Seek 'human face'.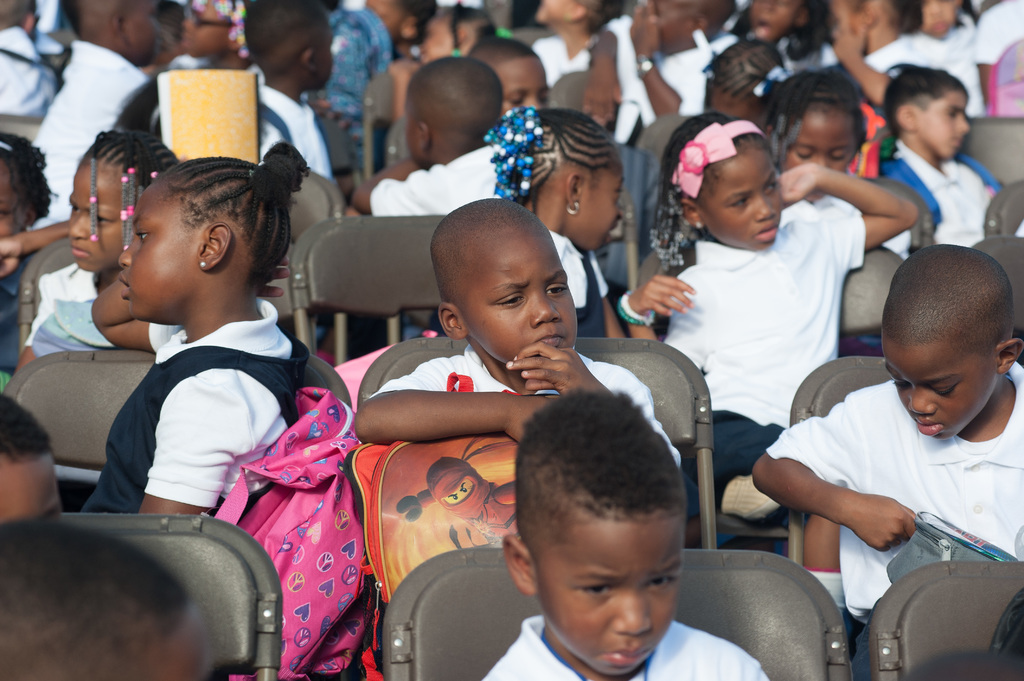
Rect(703, 148, 782, 249).
